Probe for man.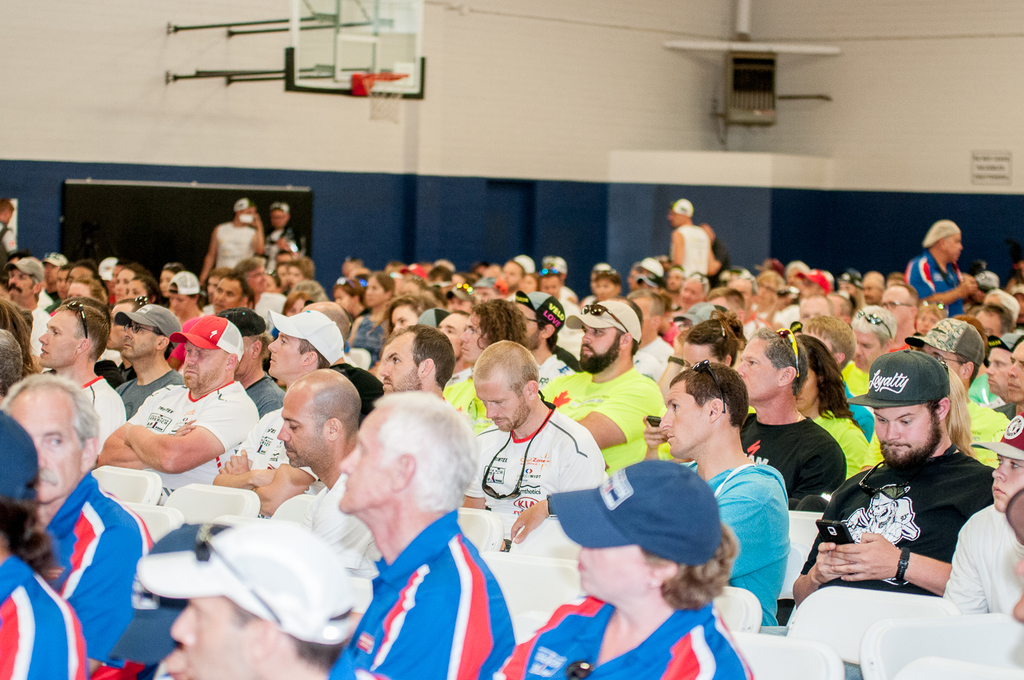
Probe result: region(35, 299, 124, 457).
